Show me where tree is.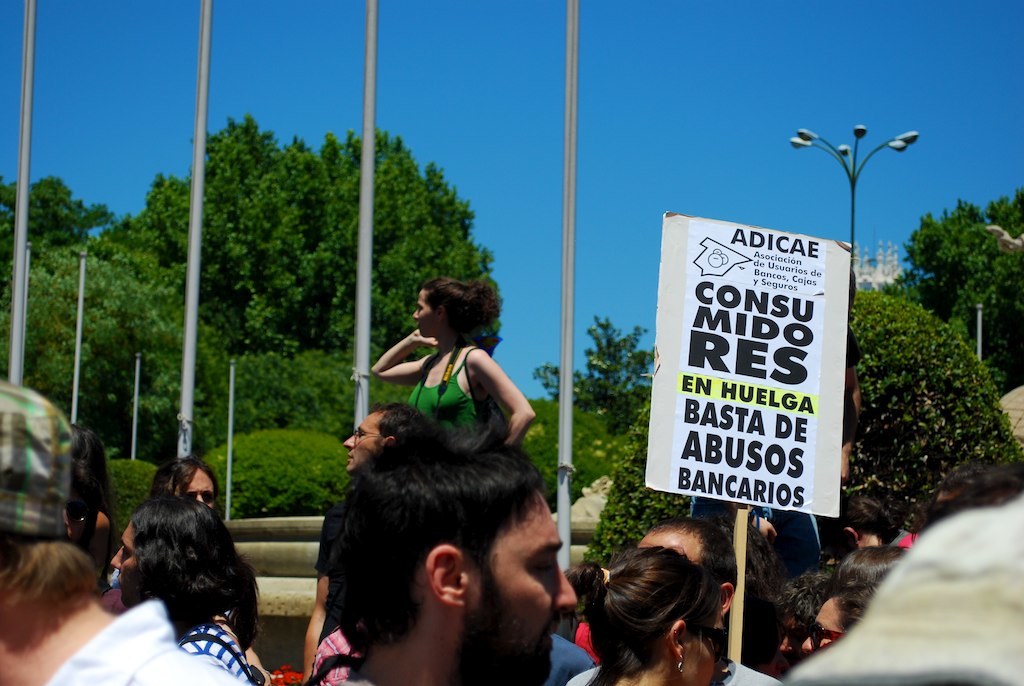
tree is at [left=890, top=198, right=1023, bottom=387].
